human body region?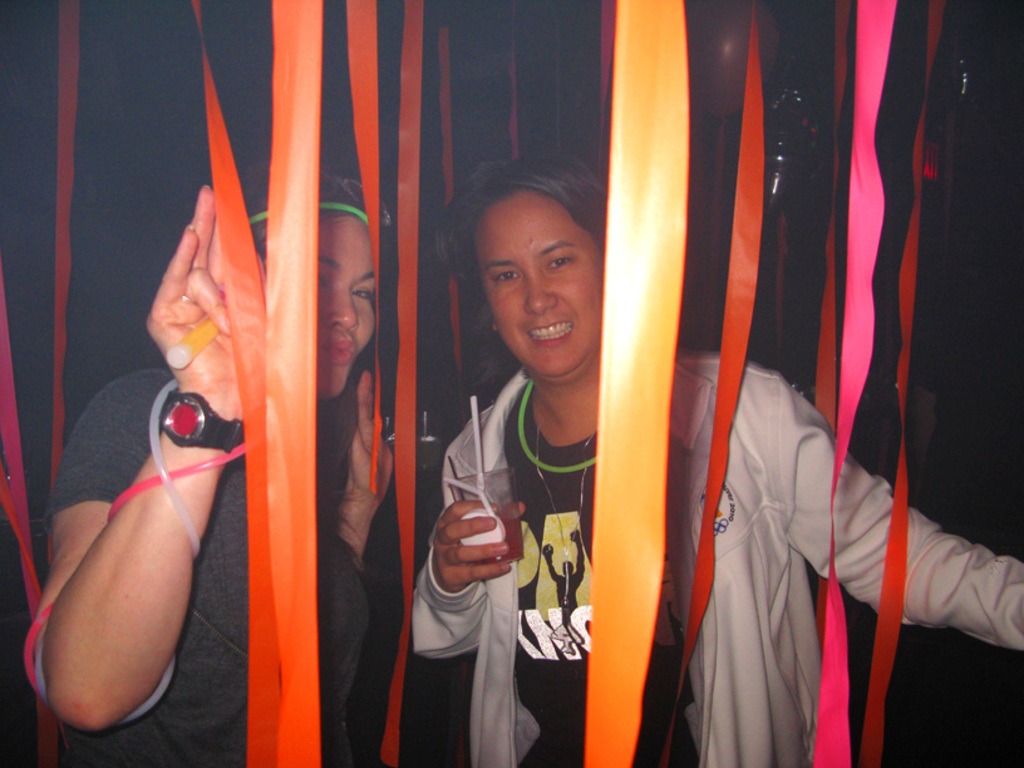
Rect(23, 171, 394, 767)
